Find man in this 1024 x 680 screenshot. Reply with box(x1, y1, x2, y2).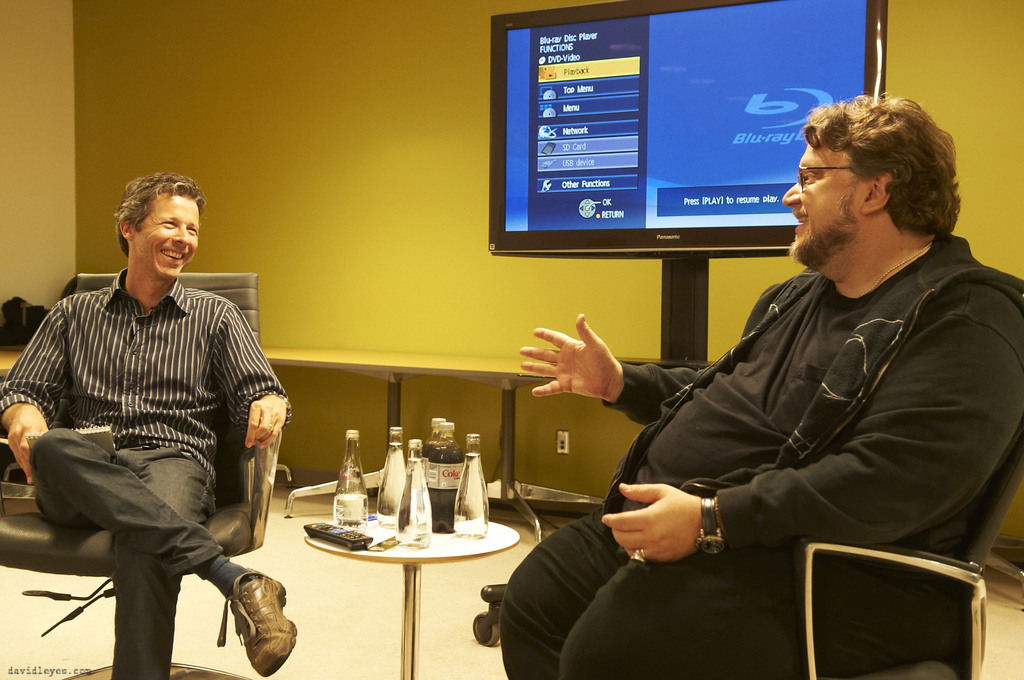
box(0, 163, 297, 679).
